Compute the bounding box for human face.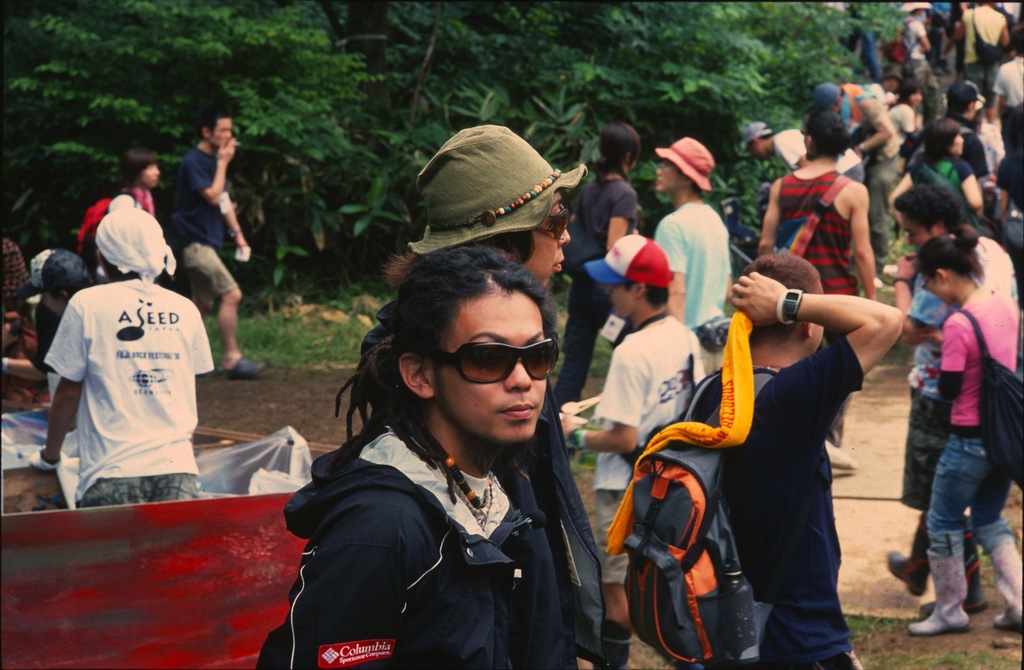
detection(143, 166, 162, 188).
